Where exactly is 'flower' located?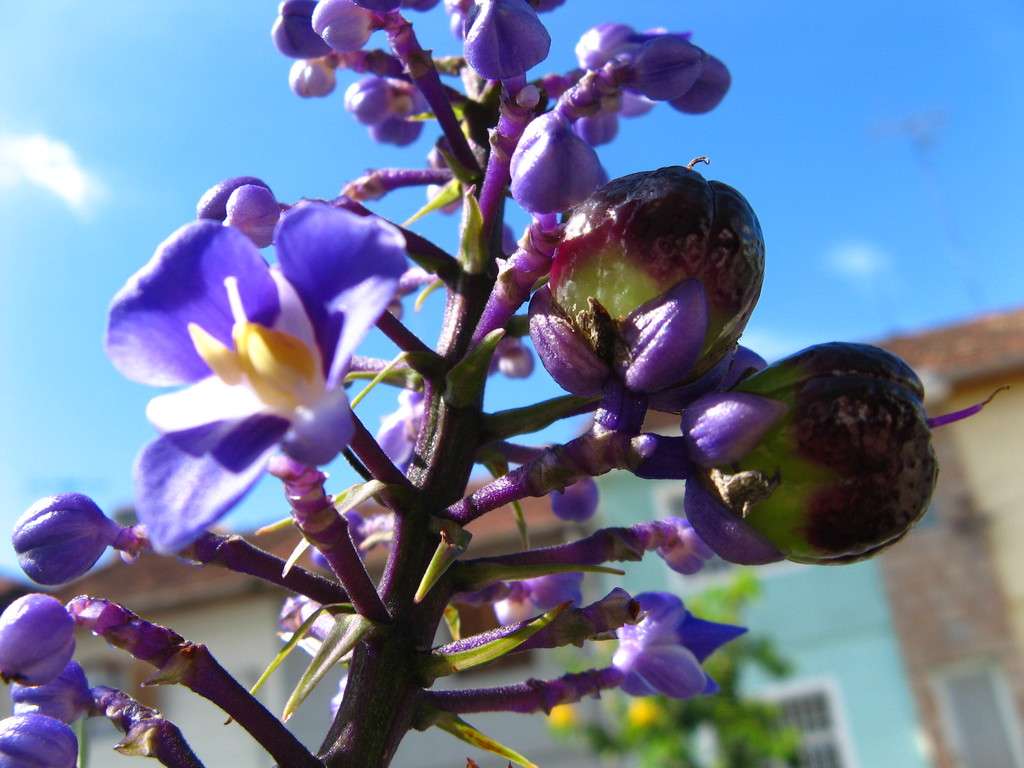
Its bounding box is bbox(100, 176, 388, 598).
